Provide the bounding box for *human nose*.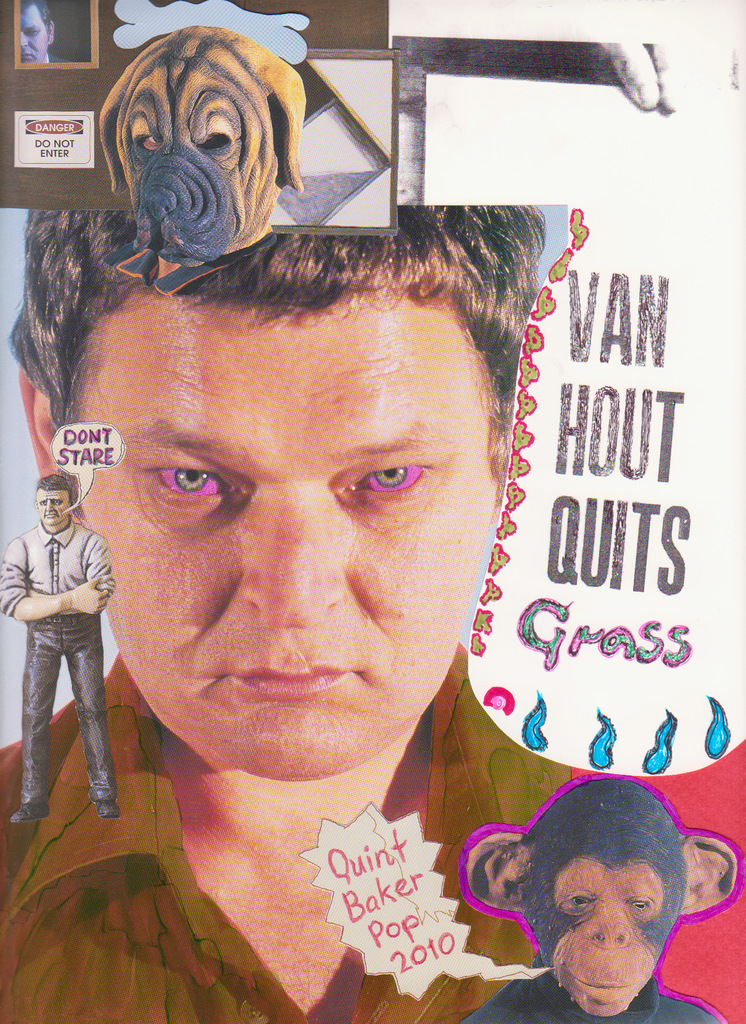
234, 479, 343, 632.
